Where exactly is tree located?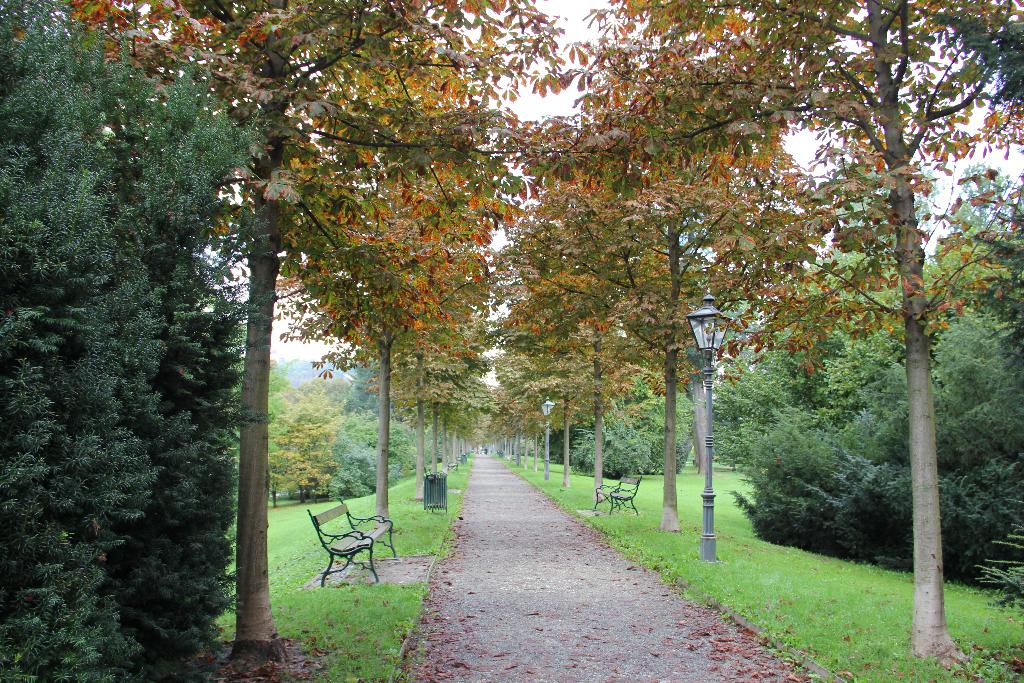
Its bounding box is (94,67,268,682).
